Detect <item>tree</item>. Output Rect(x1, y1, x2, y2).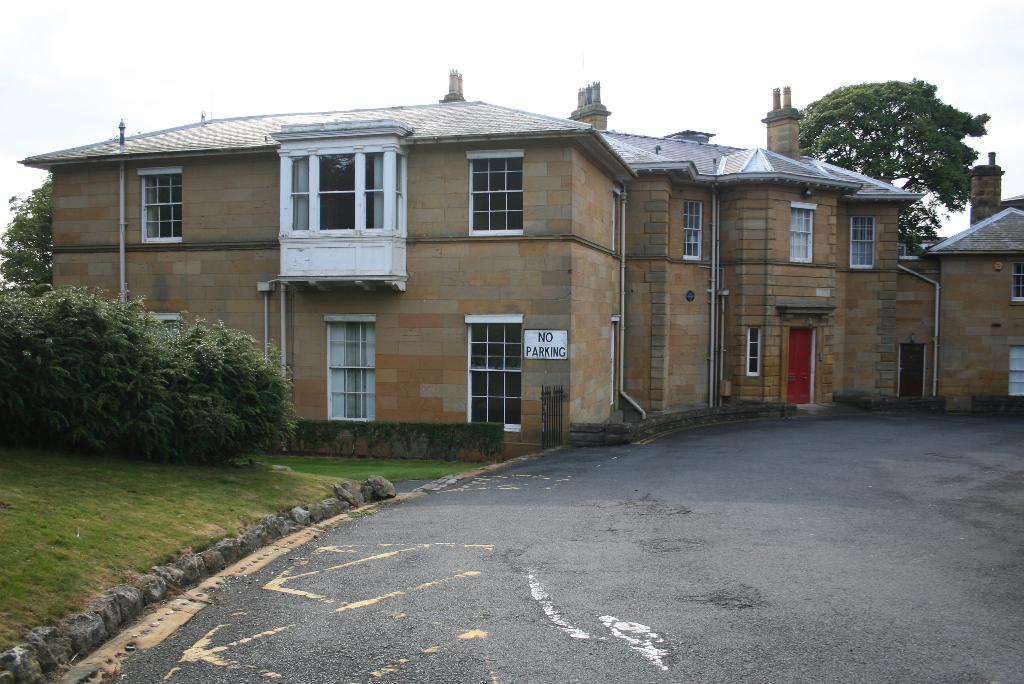
Rect(0, 174, 60, 302).
